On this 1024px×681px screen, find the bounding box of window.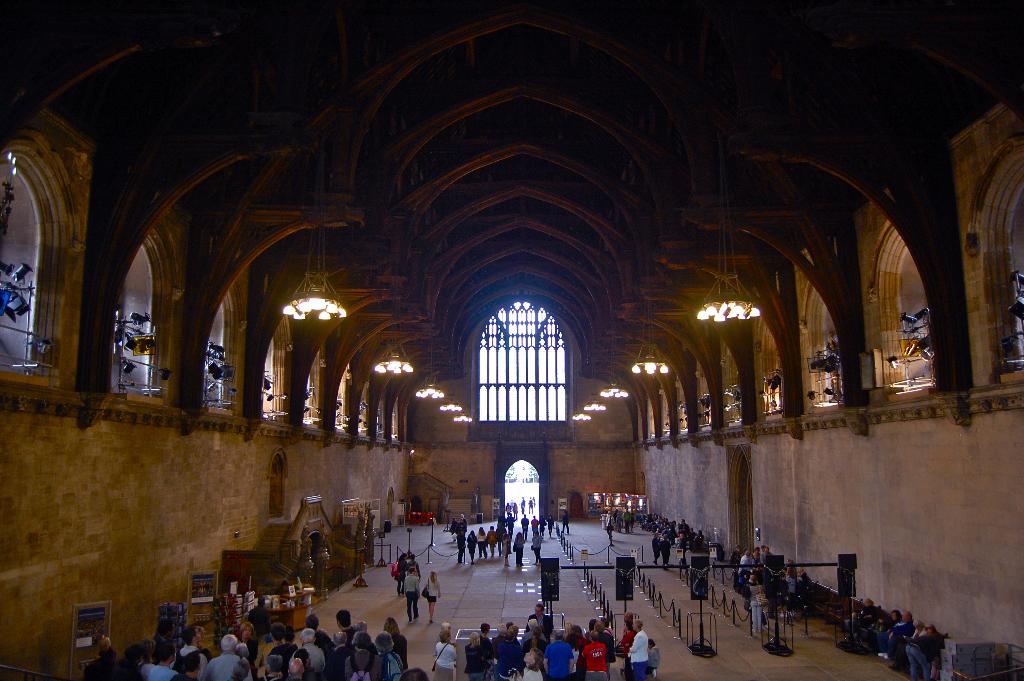
Bounding box: (left=204, top=295, right=232, bottom=403).
